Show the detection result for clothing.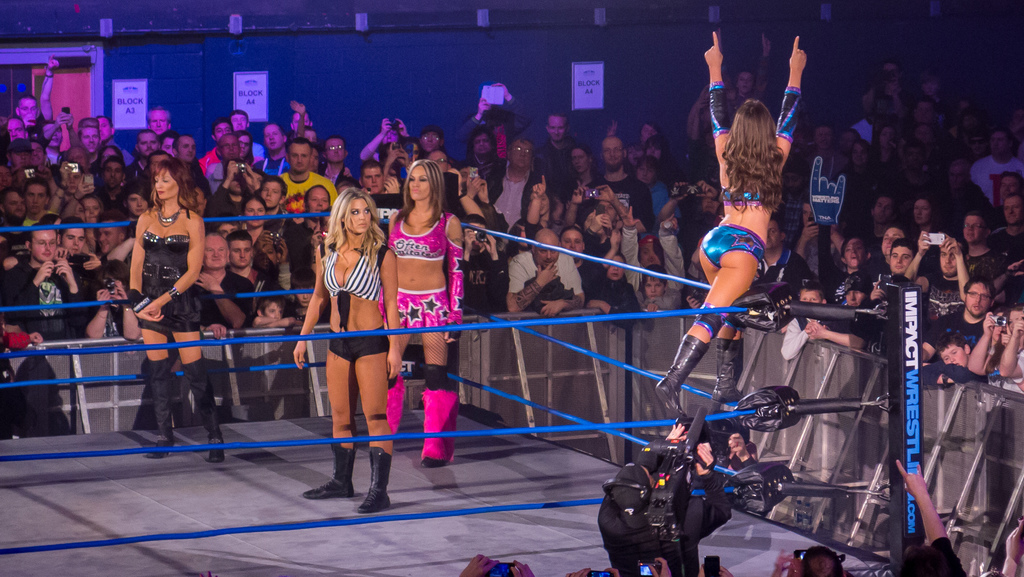
pyautogui.locateOnScreen(327, 237, 392, 299).
